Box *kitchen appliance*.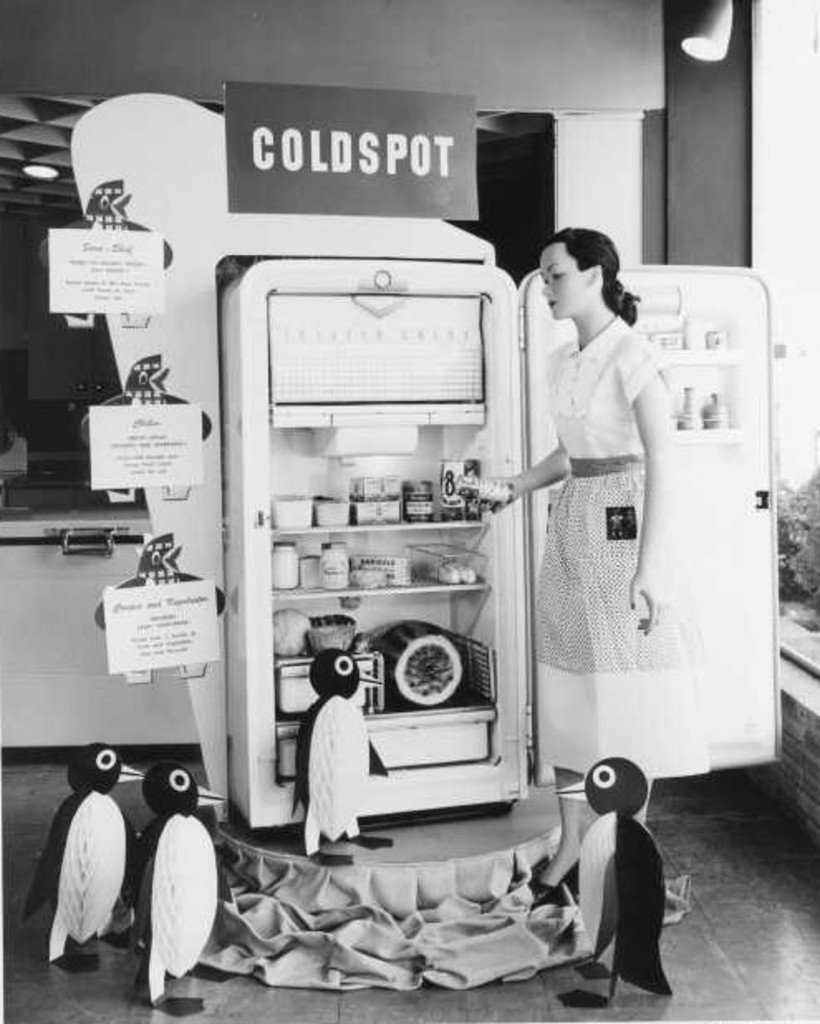
crop(219, 268, 780, 824).
